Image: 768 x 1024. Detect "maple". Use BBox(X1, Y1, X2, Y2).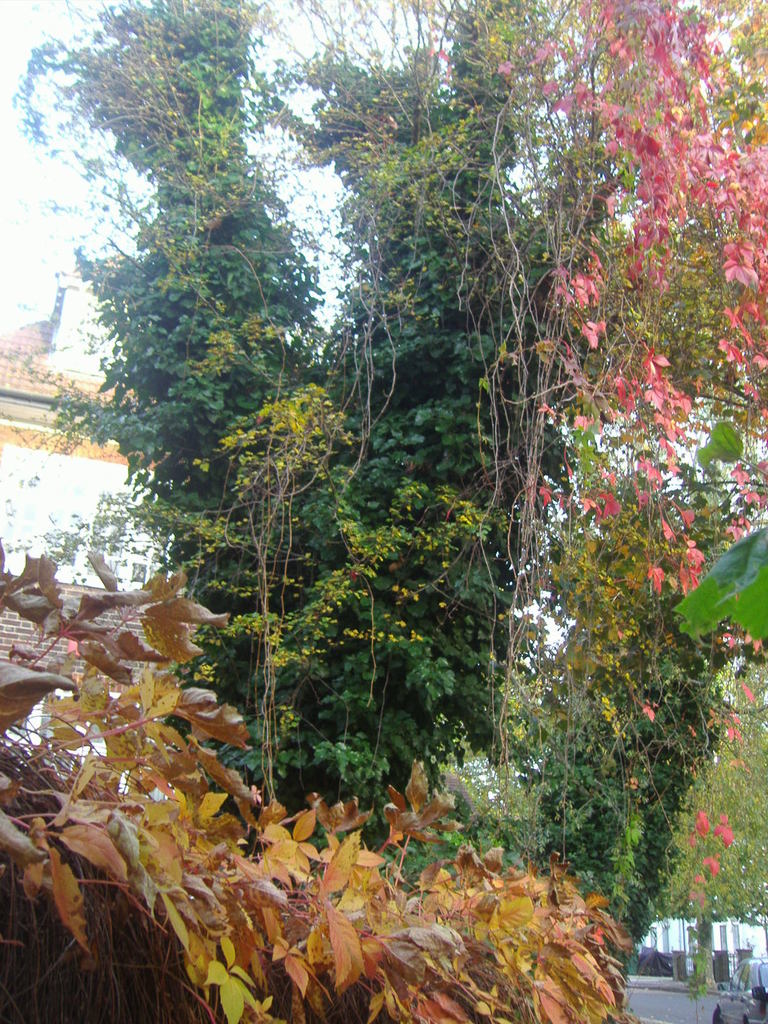
BBox(0, 0, 767, 1021).
